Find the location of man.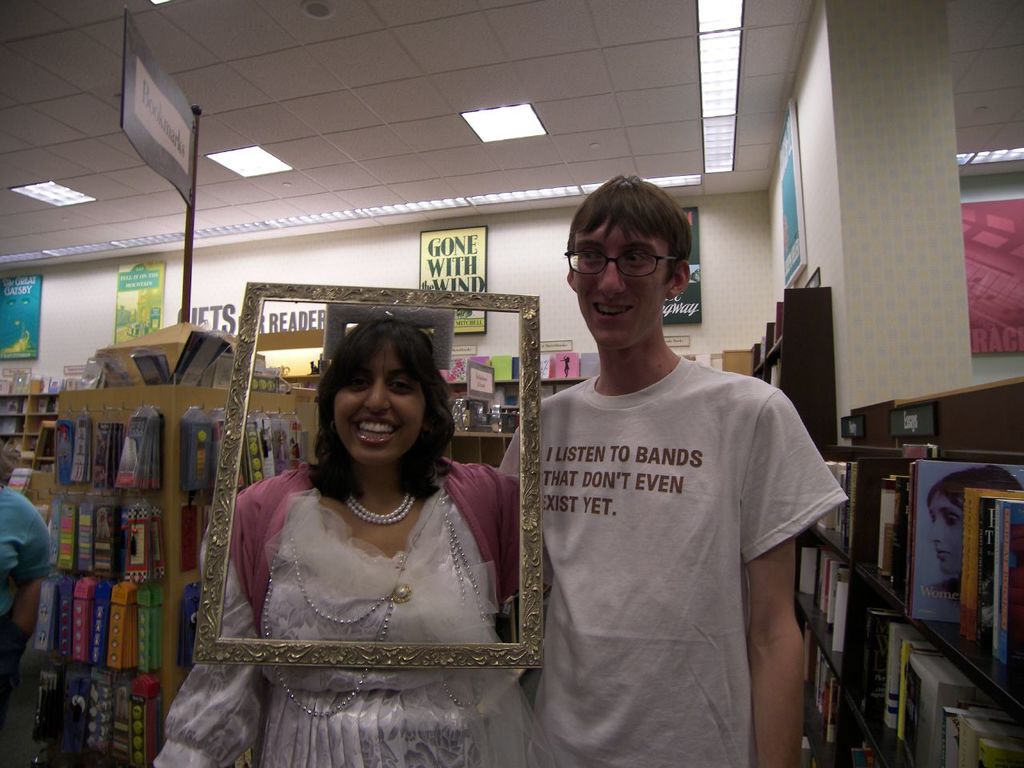
Location: [498, 174, 828, 751].
